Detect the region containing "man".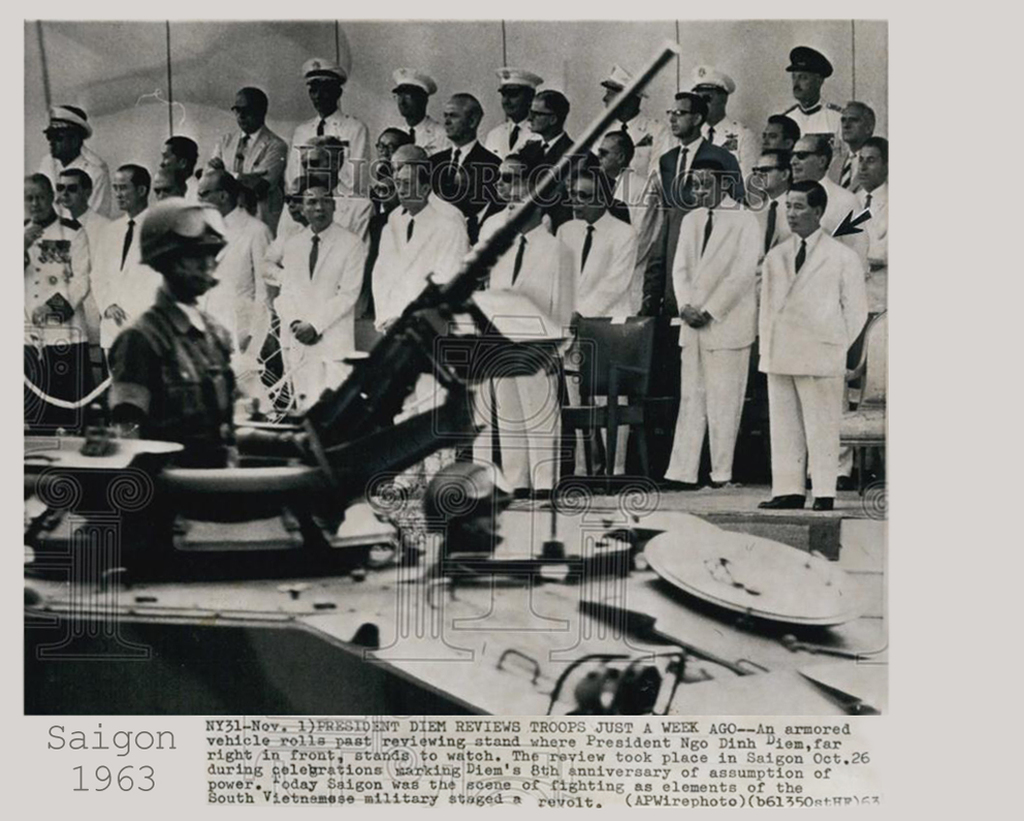
left=688, top=61, right=748, bottom=162.
